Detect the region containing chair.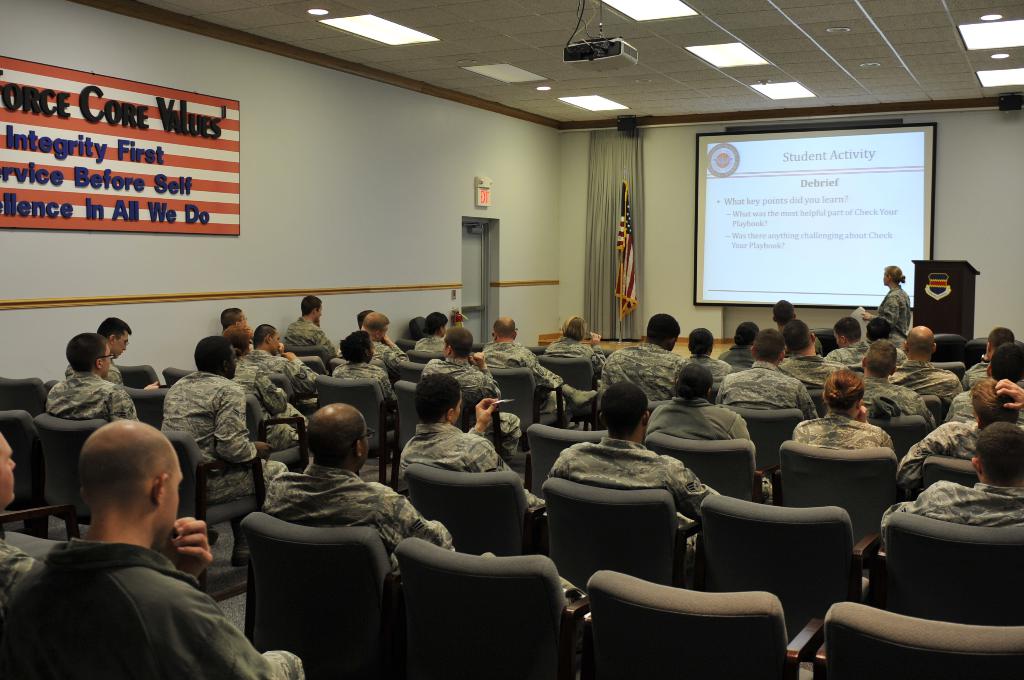
Rect(222, 504, 408, 669).
